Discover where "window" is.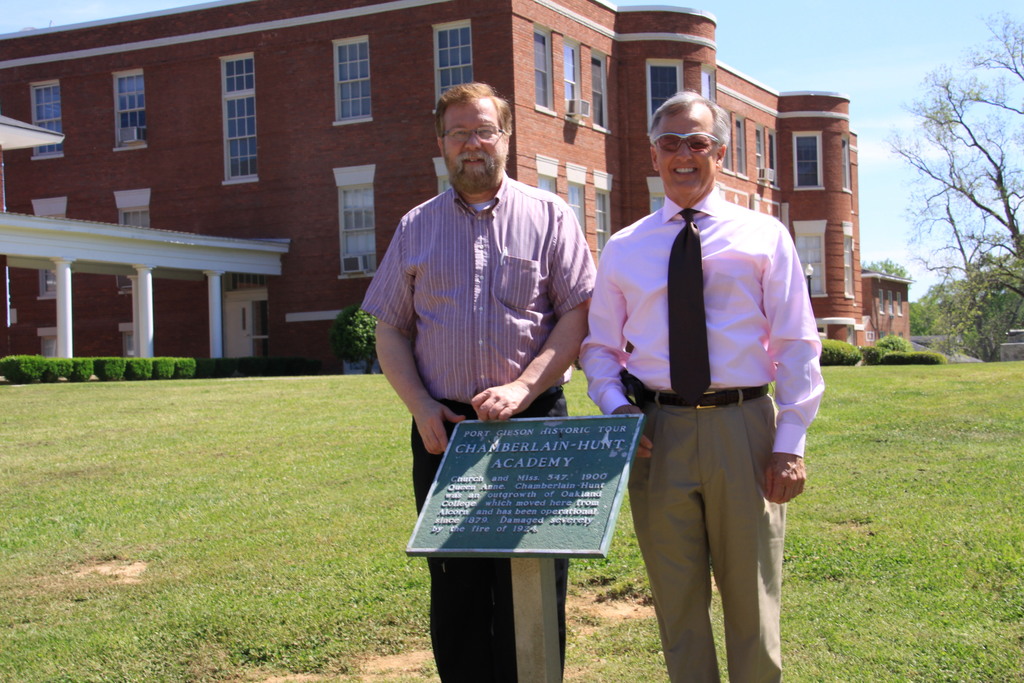
Discovered at {"left": 652, "top": 68, "right": 680, "bottom": 110}.
